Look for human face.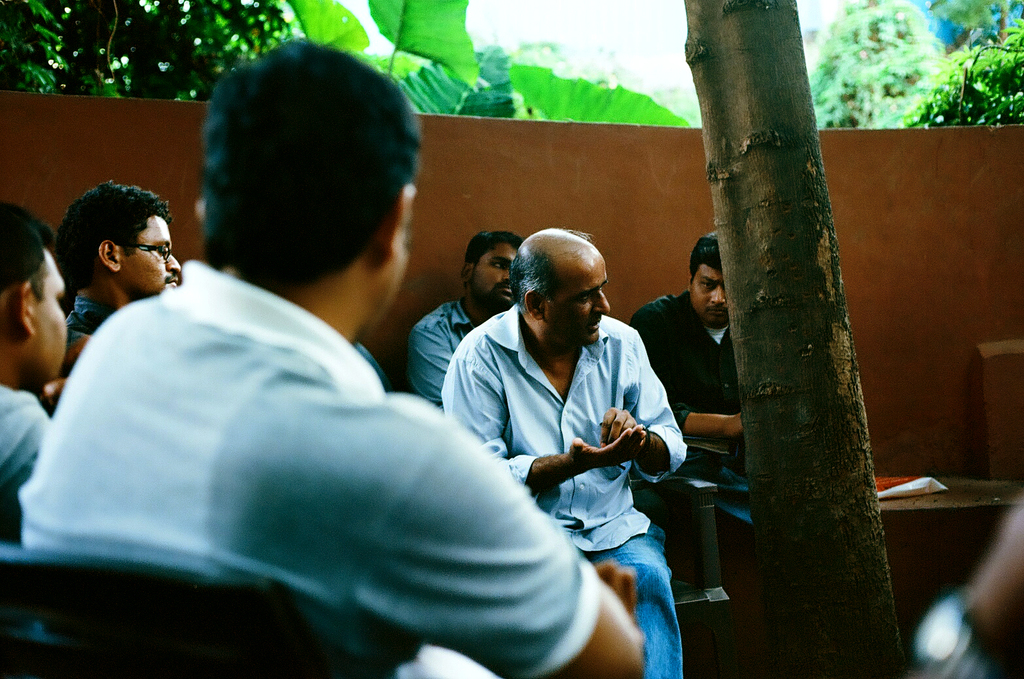
Found: (x1=374, y1=234, x2=417, y2=340).
